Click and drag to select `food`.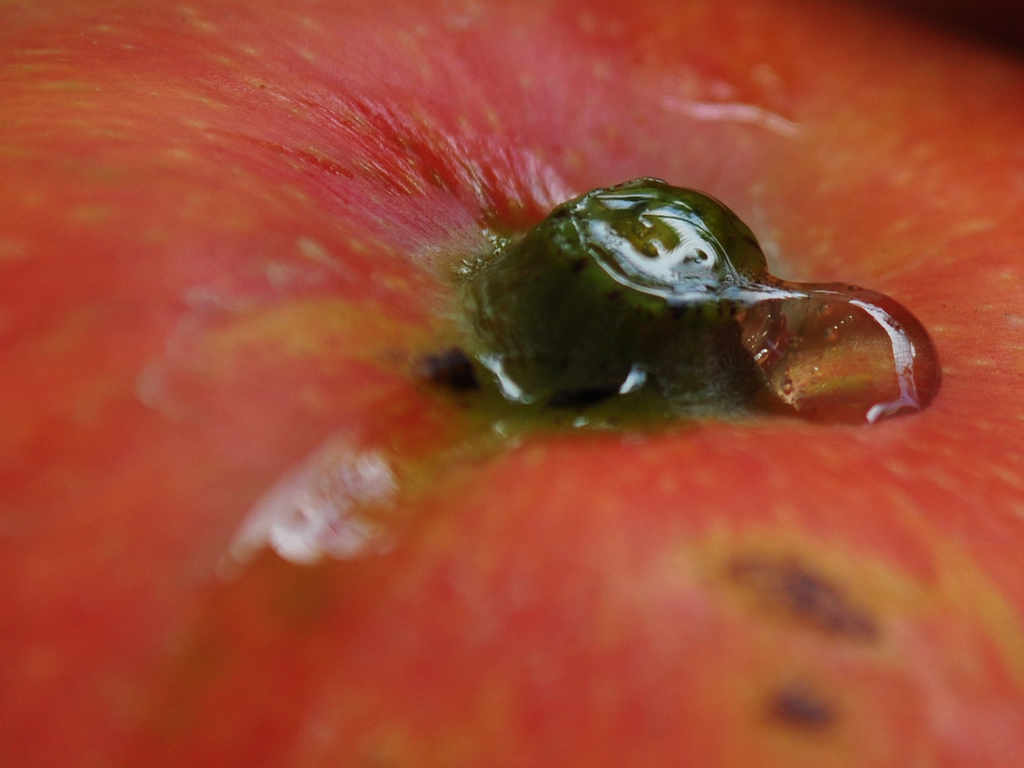
Selection: box(0, 0, 1023, 767).
